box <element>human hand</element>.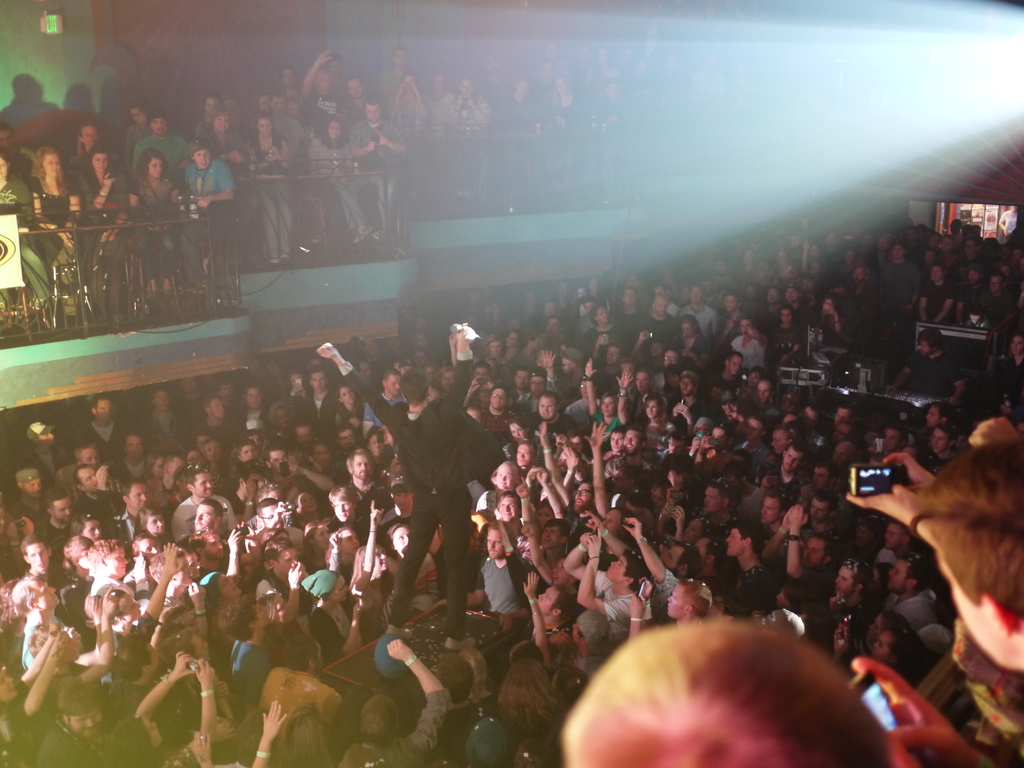
[584, 529, 602, 559].
